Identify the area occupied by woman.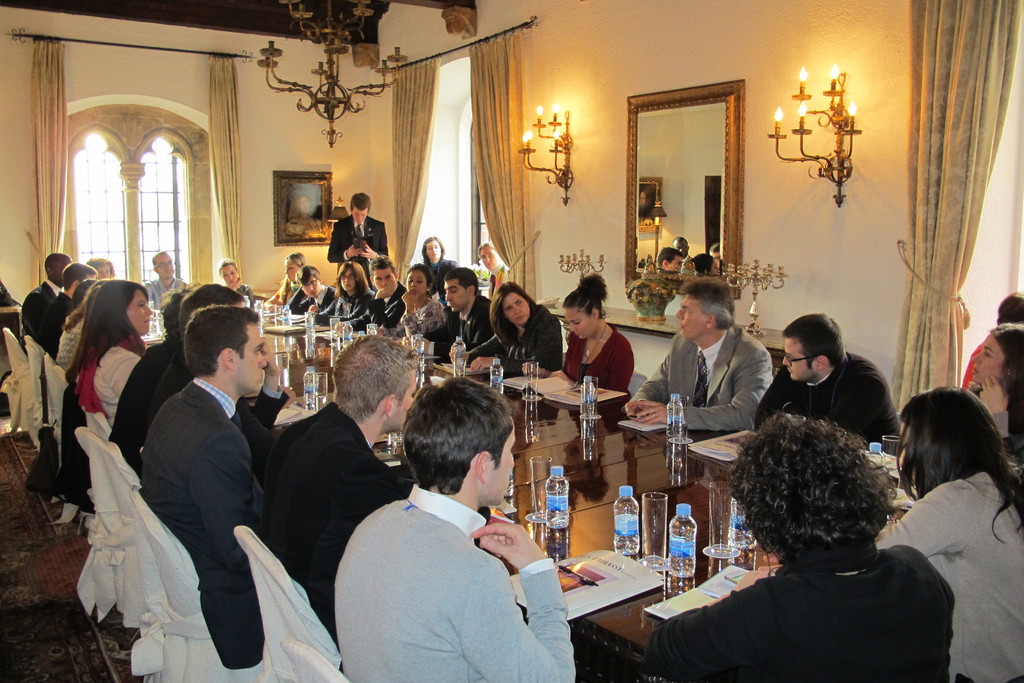
Area: rect(309, 261, 383, 336).
